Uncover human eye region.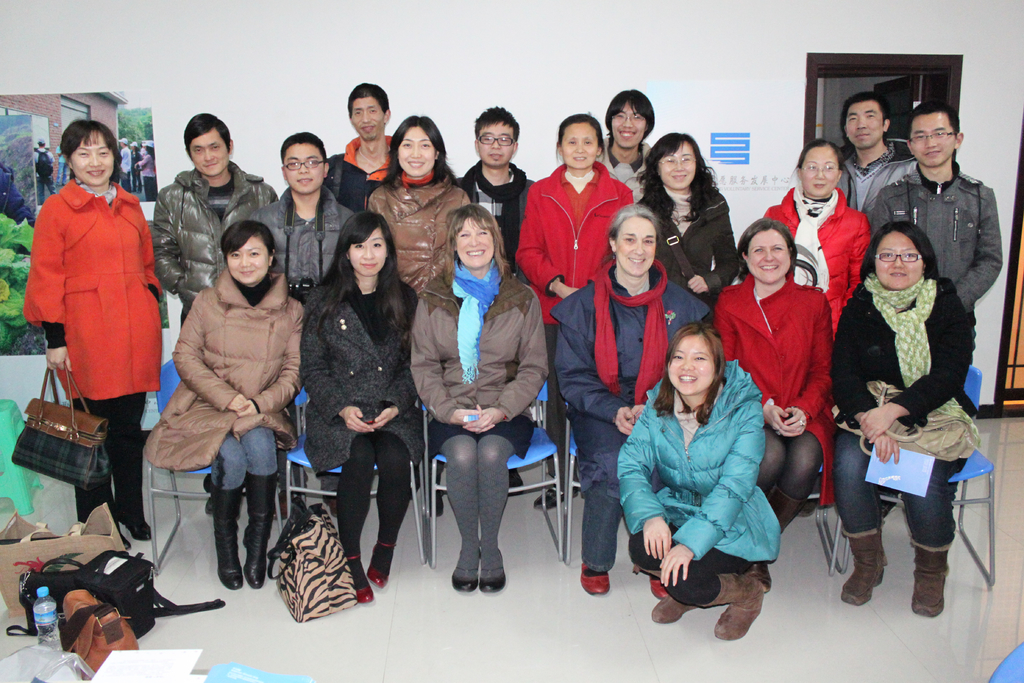
Uncovered: bbox=(458, 233, 468, 238).
